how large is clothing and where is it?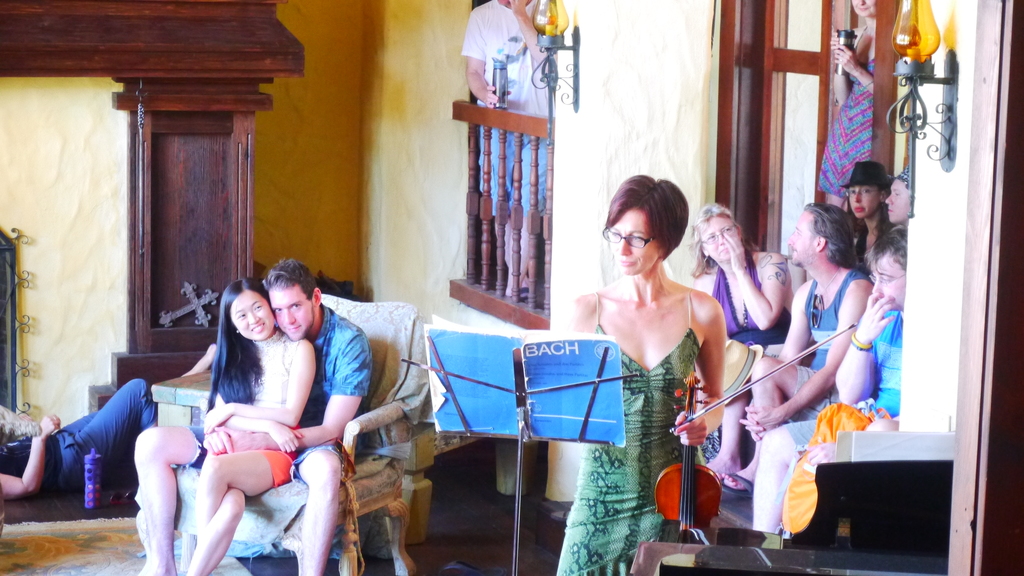
Bounding box: <bbox>458, 0, 545, 217</bbox>.
